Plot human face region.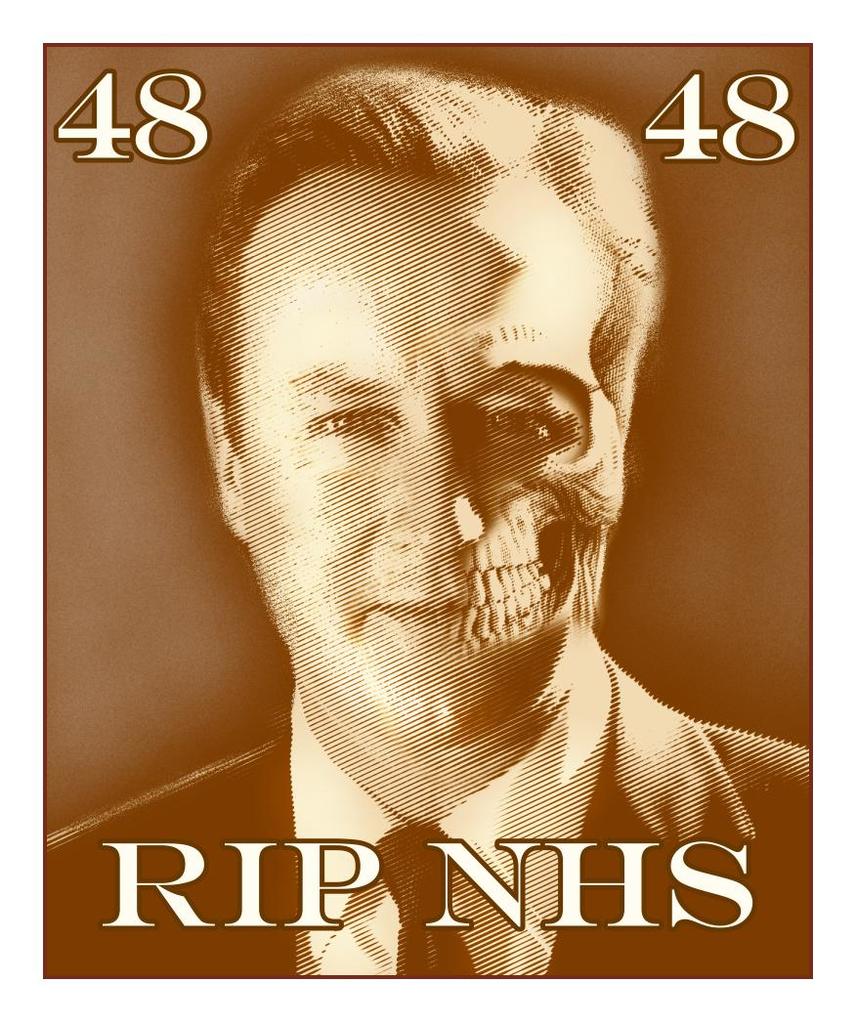
Plotted at <bbox>241, 164, 623, 728</bbox>.
